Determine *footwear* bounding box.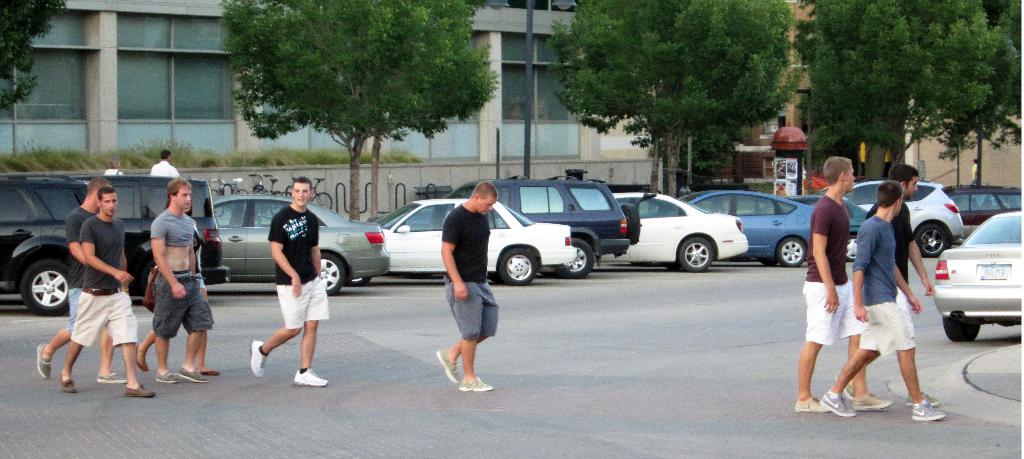
Determined: <bbox>179, 366, 207, 384</bbox>.
